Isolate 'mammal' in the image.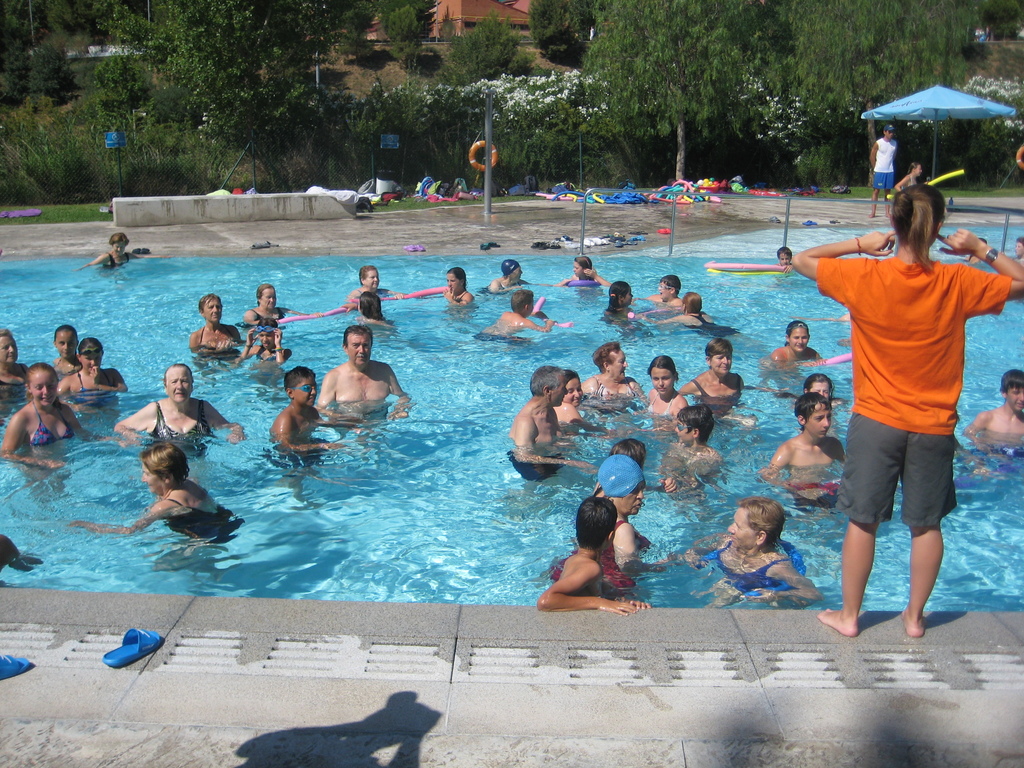
Isolated region: (left=965, top=369, right=1023, bottom=464).
